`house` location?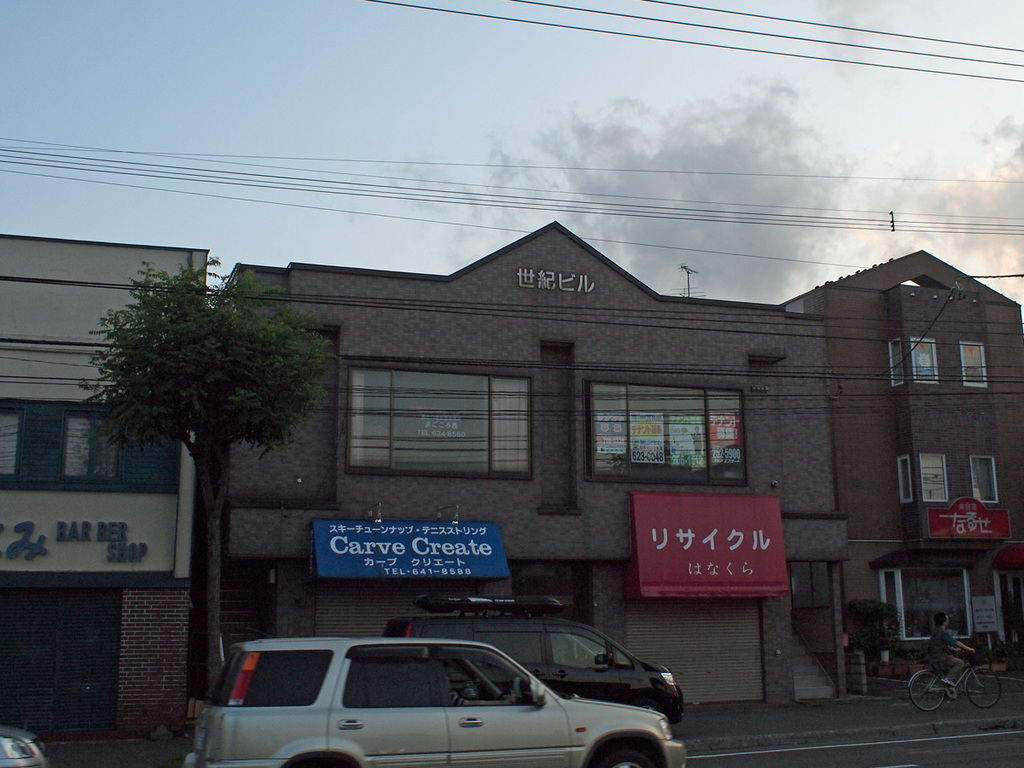
select_region(0, 222, 216, 767)
